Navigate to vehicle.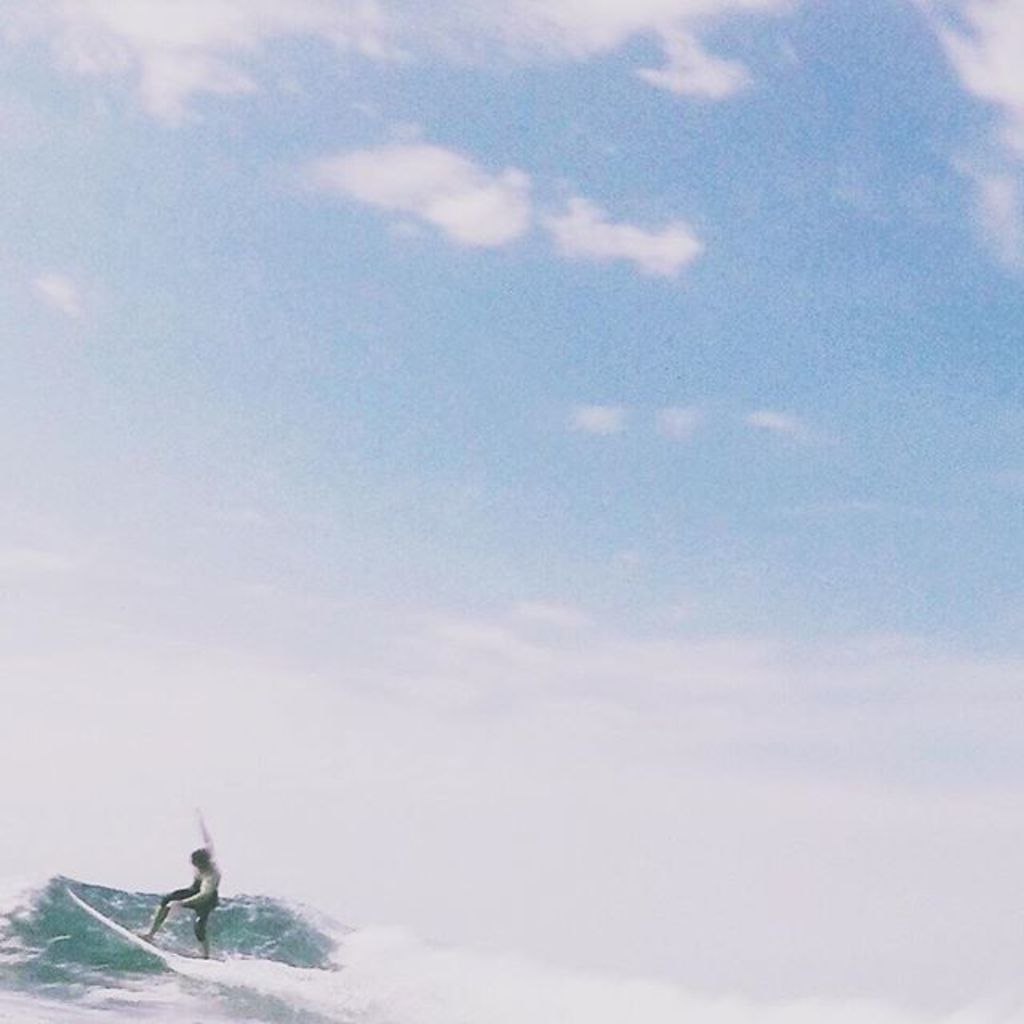
Navigation target: [left=8, top=755, right=413, bottom=1008].
